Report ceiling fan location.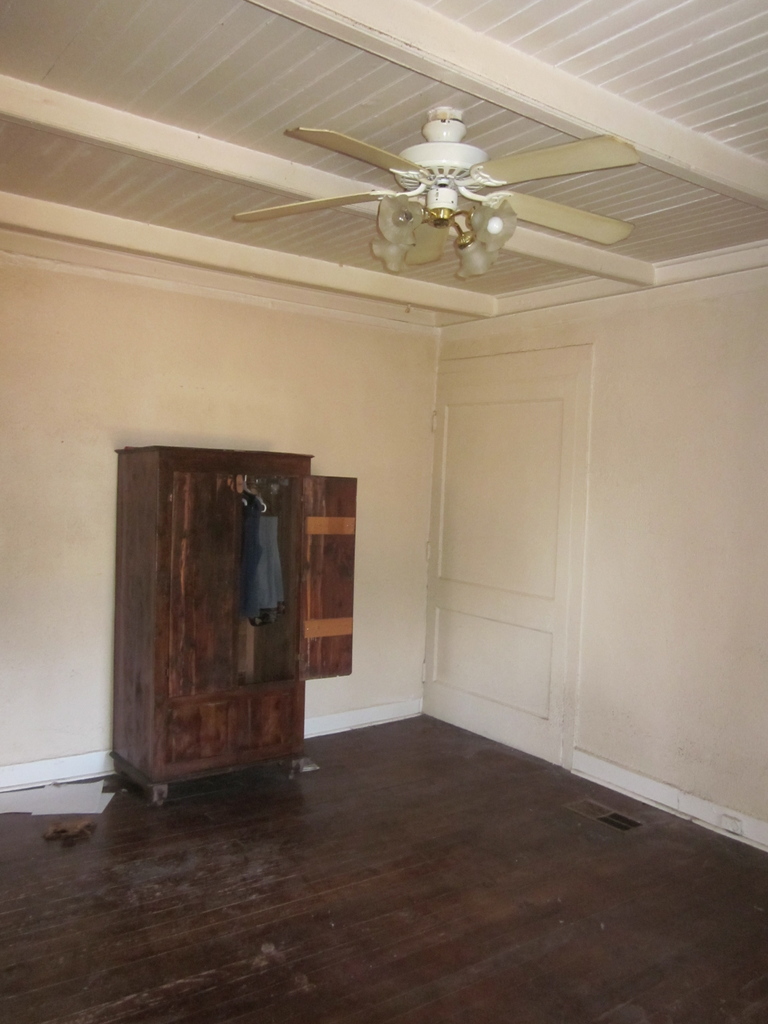
Report: <box>232,103,641,280</box>.
